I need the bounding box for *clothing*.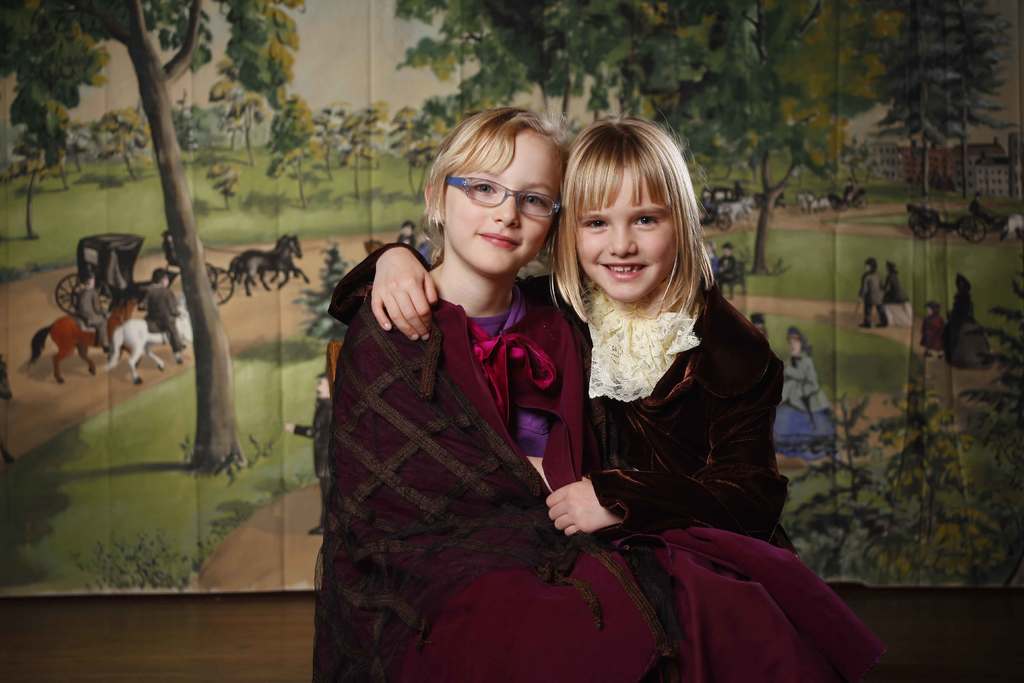
Here it is: (772,355,832,466).
